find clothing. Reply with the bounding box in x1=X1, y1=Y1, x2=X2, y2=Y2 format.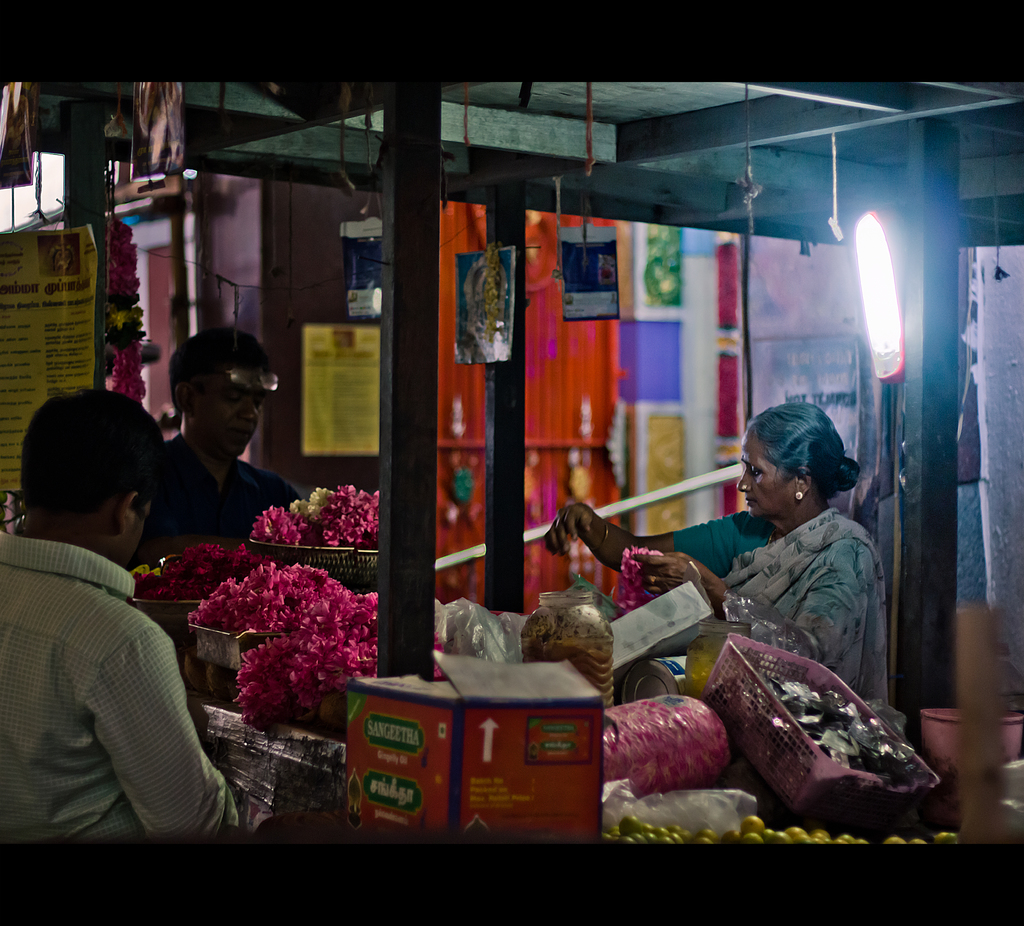
x1=667, y1=510, x2=892, y2=729.
